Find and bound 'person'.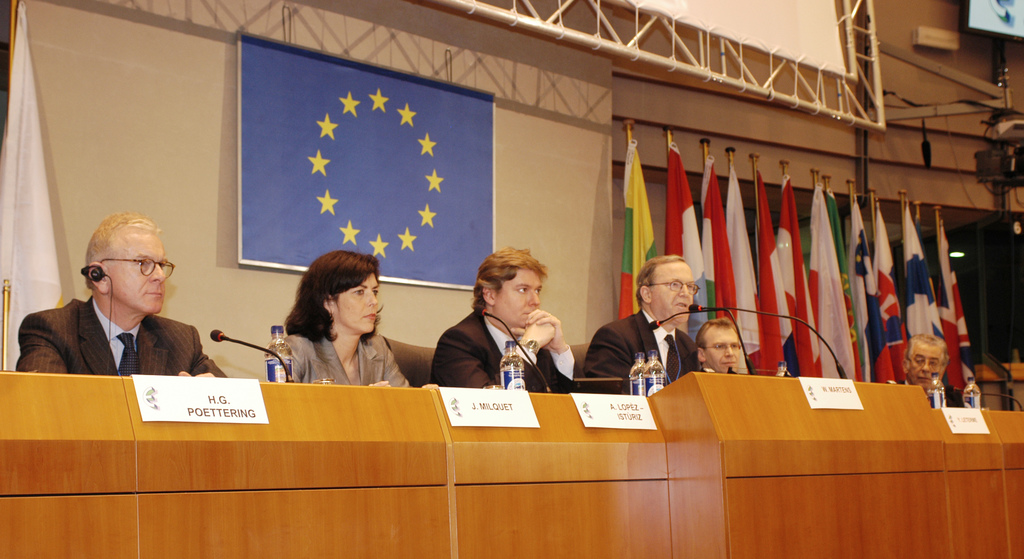
Bound: locate(882, 332, 961, 410).
